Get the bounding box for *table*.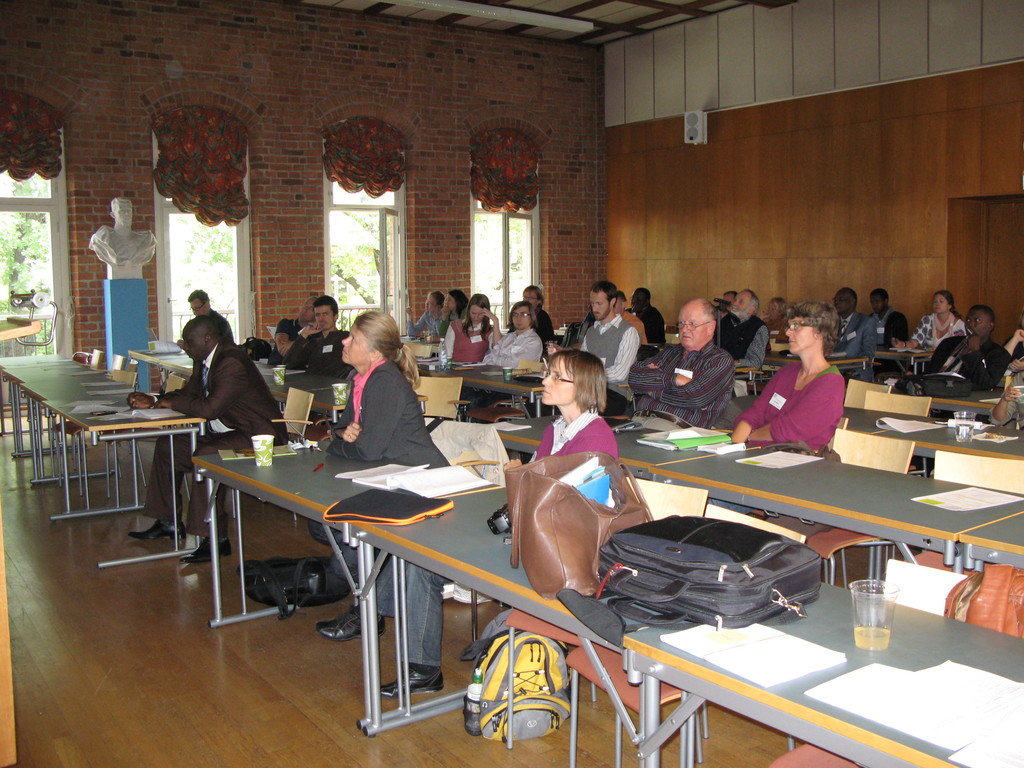
490, 433, 1023, 564.
